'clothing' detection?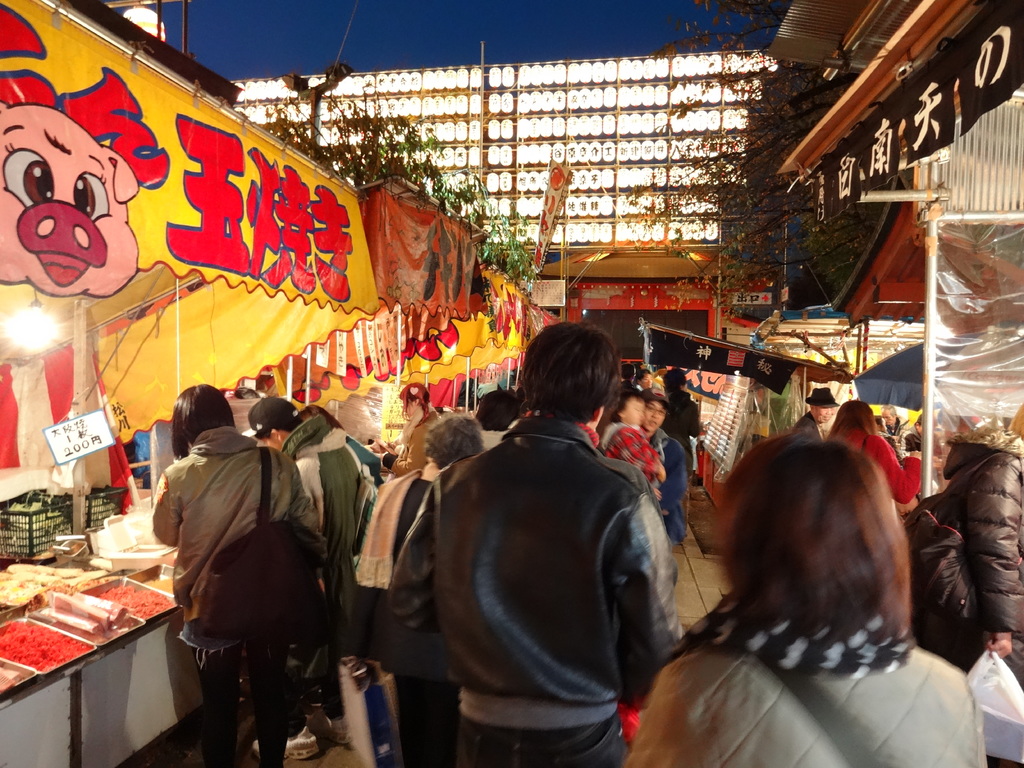
locate(143, 409, 305, 764)
